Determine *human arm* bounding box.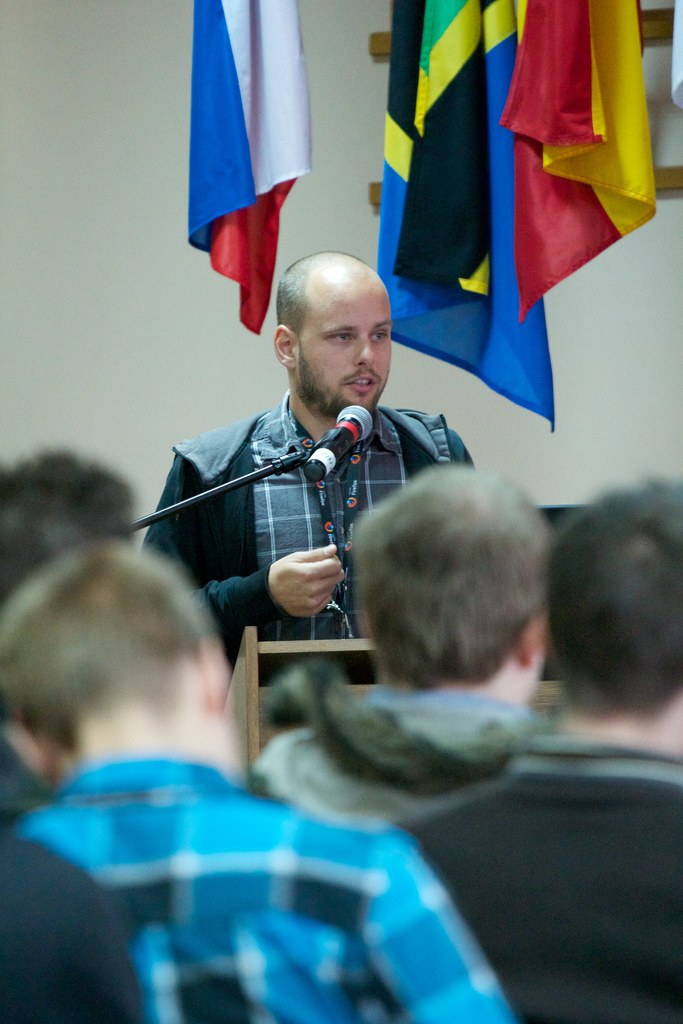
Determined: BBox(140, 461, 344, 638).
